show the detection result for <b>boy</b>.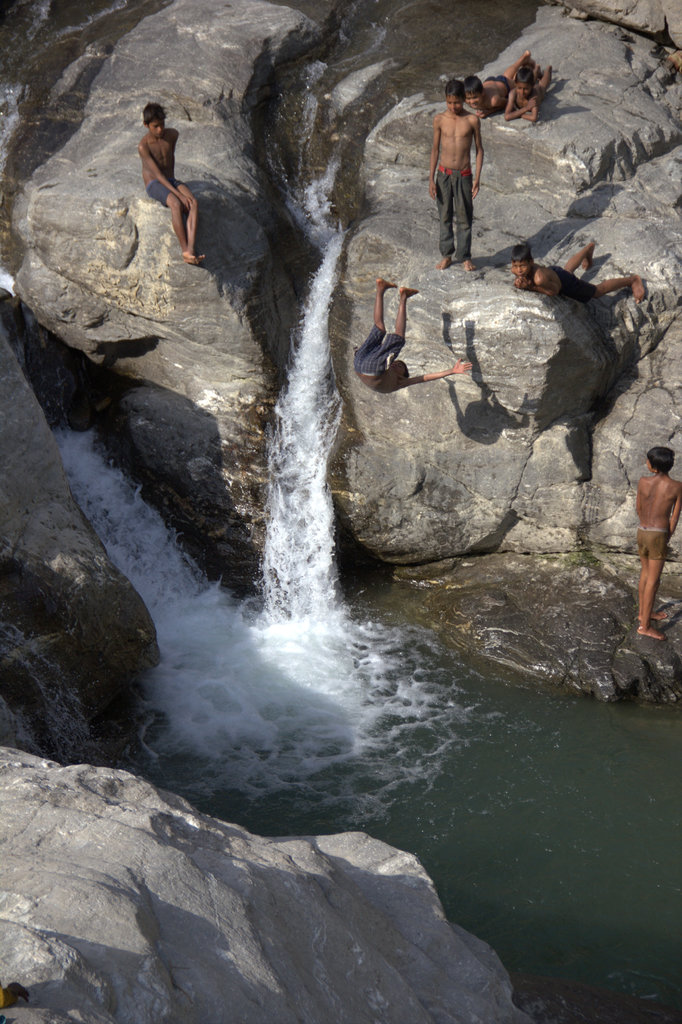
{"x1": 349, "y1": 271, "x2": 480, "y2": 394}.
